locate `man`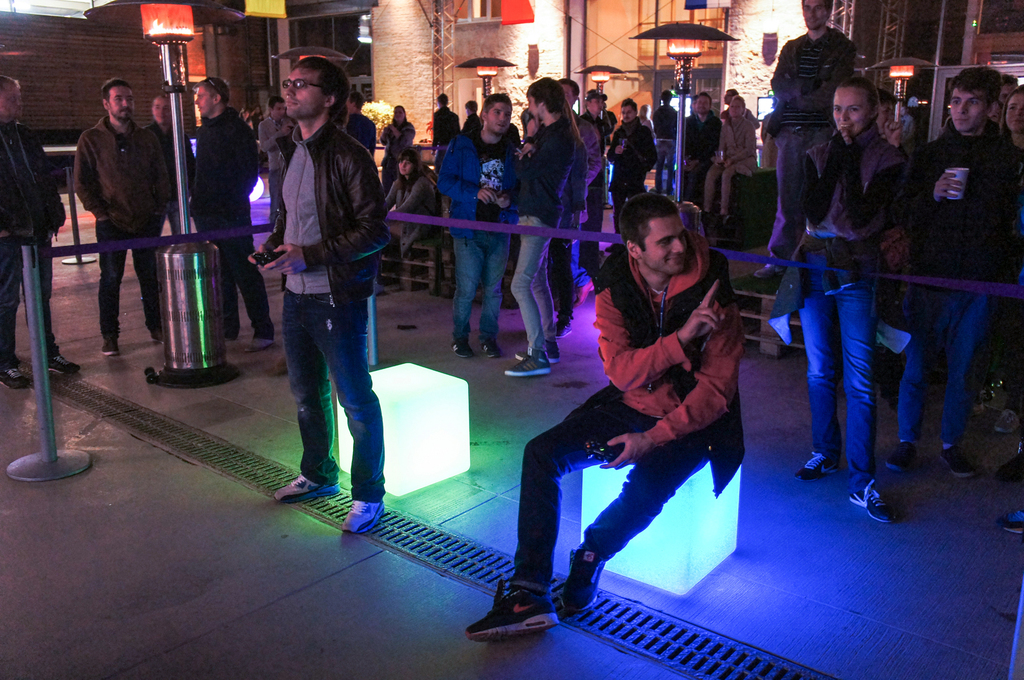
select_region(720, 85, 762, 189)
